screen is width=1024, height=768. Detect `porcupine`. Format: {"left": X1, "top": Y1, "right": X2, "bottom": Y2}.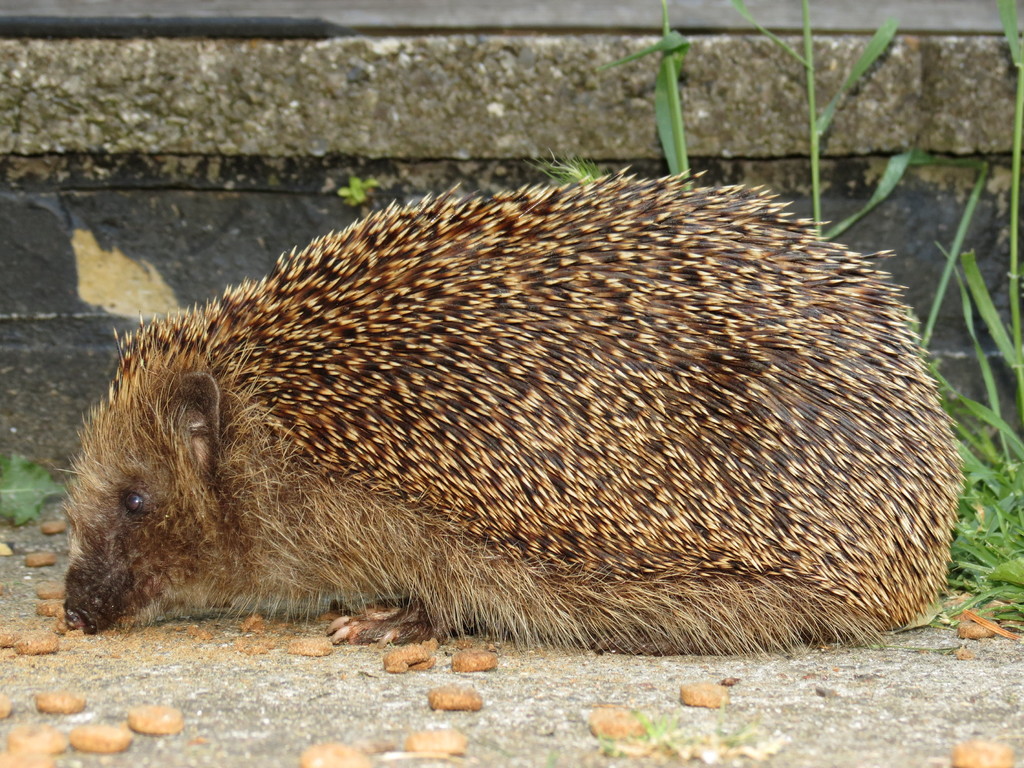
{"left": 68, "top": 171, "right": 971, "bottom": 655}.
